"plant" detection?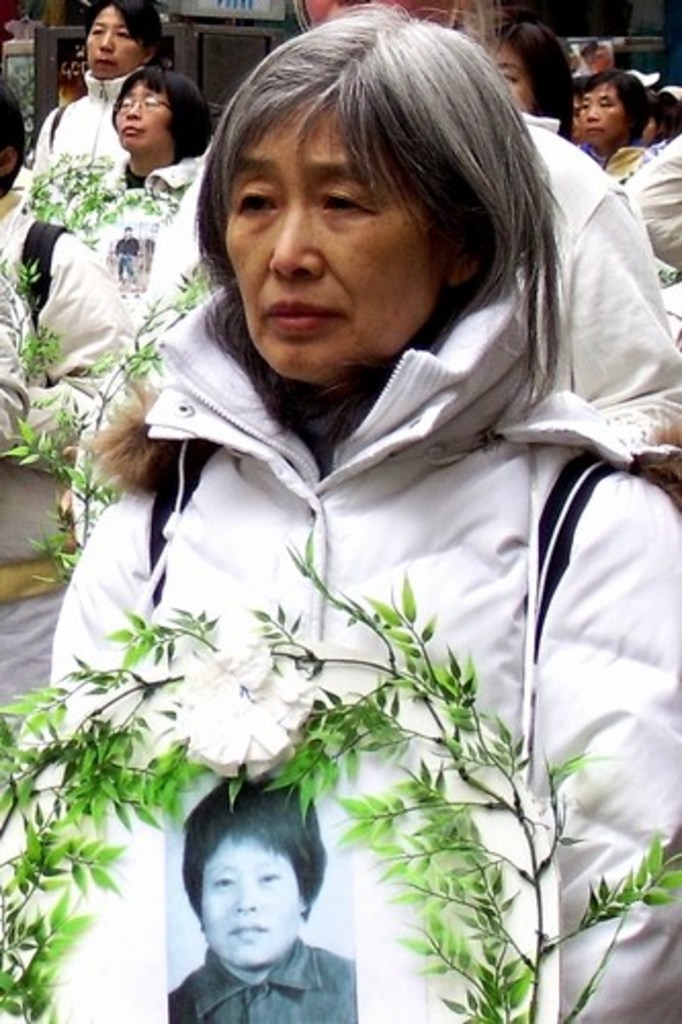
x1=25 y1=158 x2=160 y2=244
